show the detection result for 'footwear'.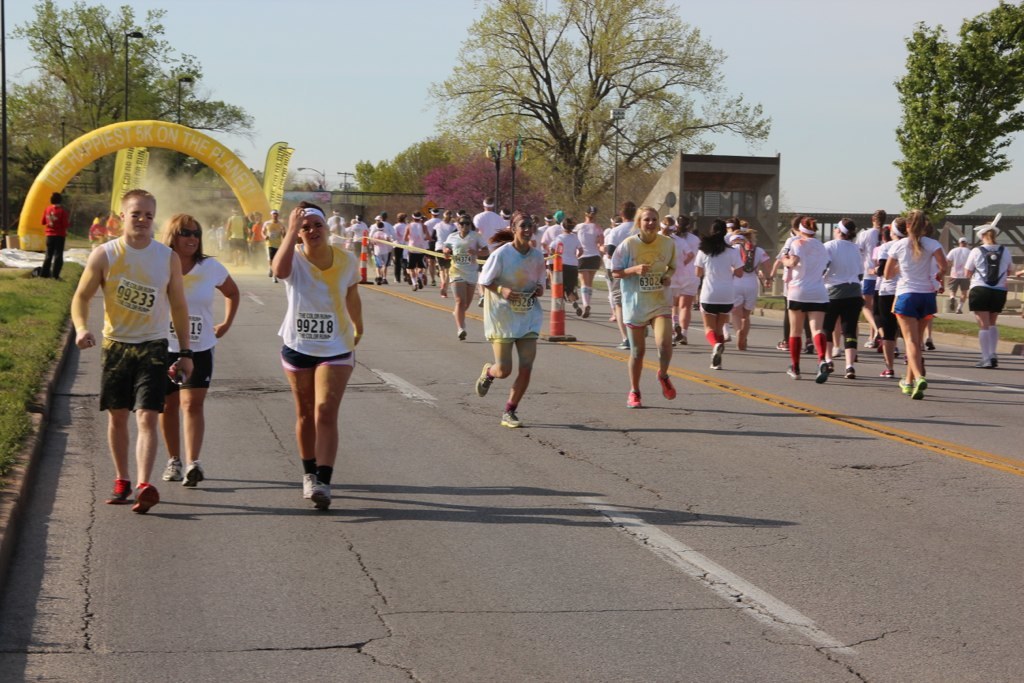
{"x1": 131, "y1": 485, "x2": 158, "y2": 515}.
